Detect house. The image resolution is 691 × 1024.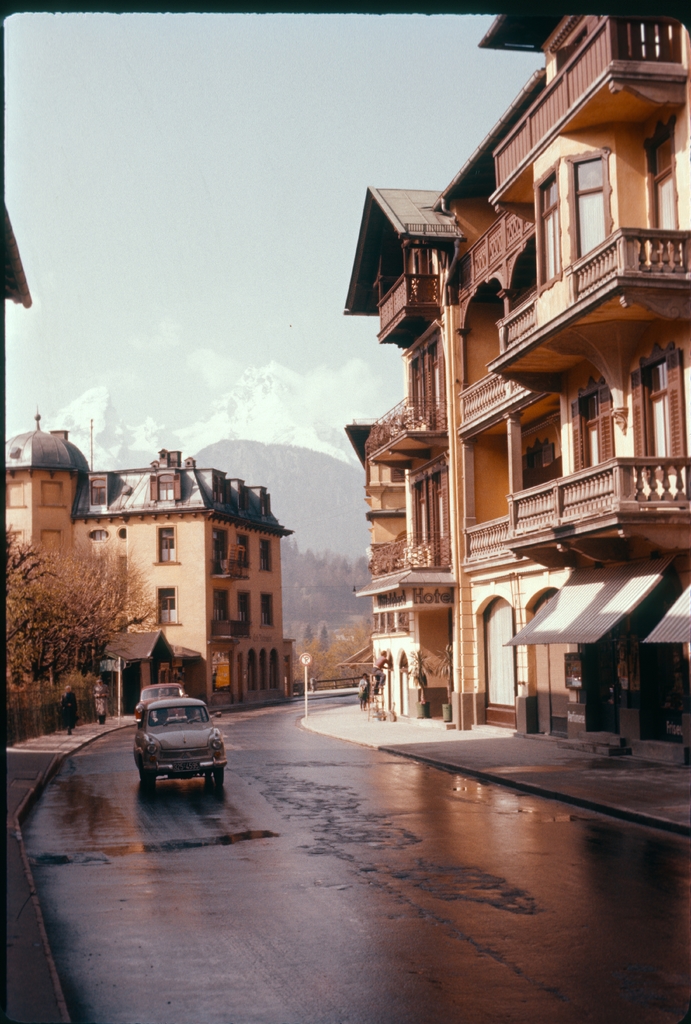
{"left": 455, "top": 13, "right": 690, "bottom": 746}.
